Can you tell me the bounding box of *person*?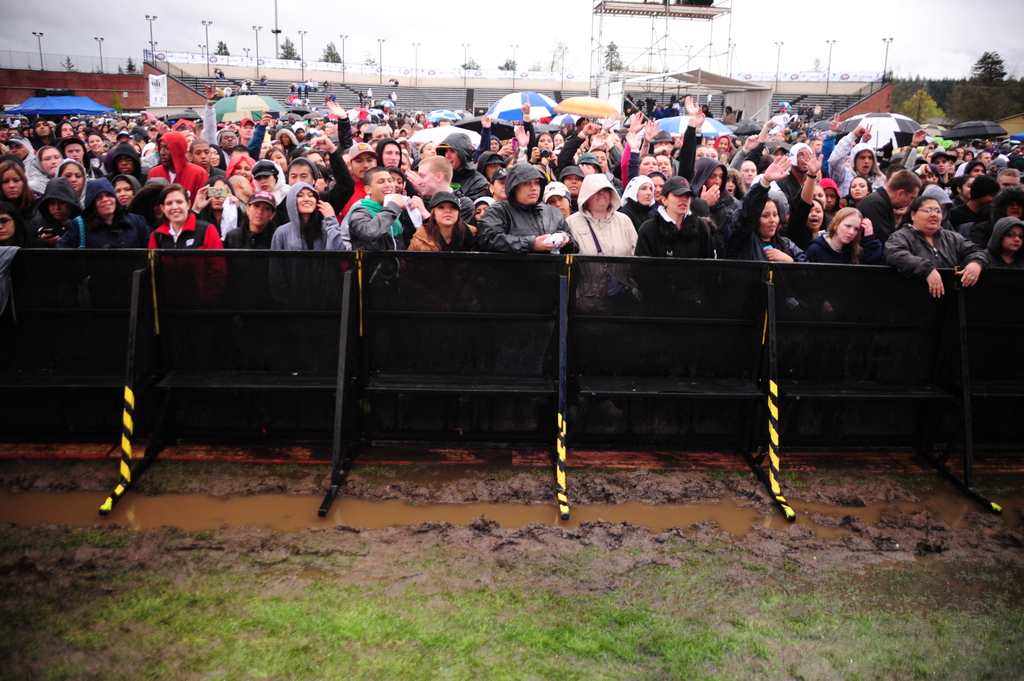
bbox(0, 162, 38, 225).
